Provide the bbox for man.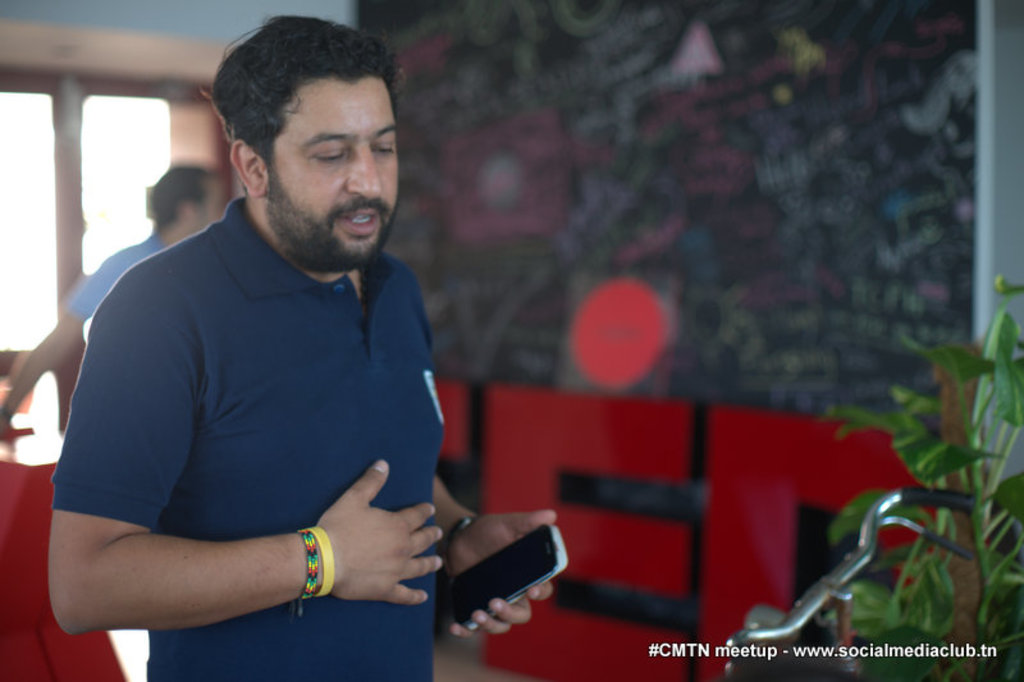
(63,47,485,669).
